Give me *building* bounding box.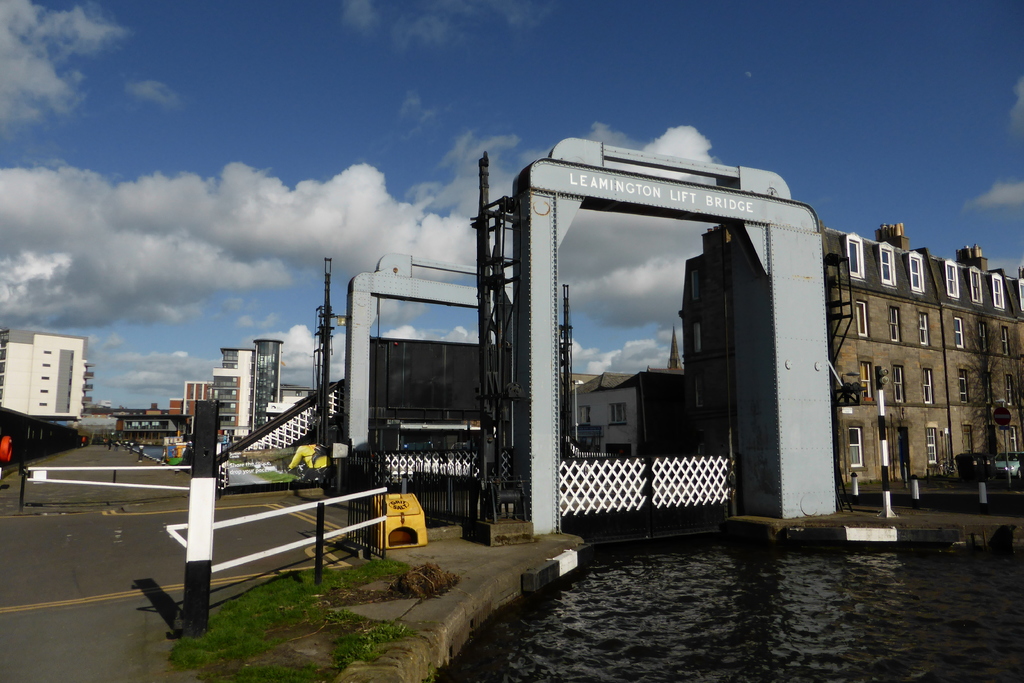
pyautogui.locateOnScreen(561, 374, 596, 395).
